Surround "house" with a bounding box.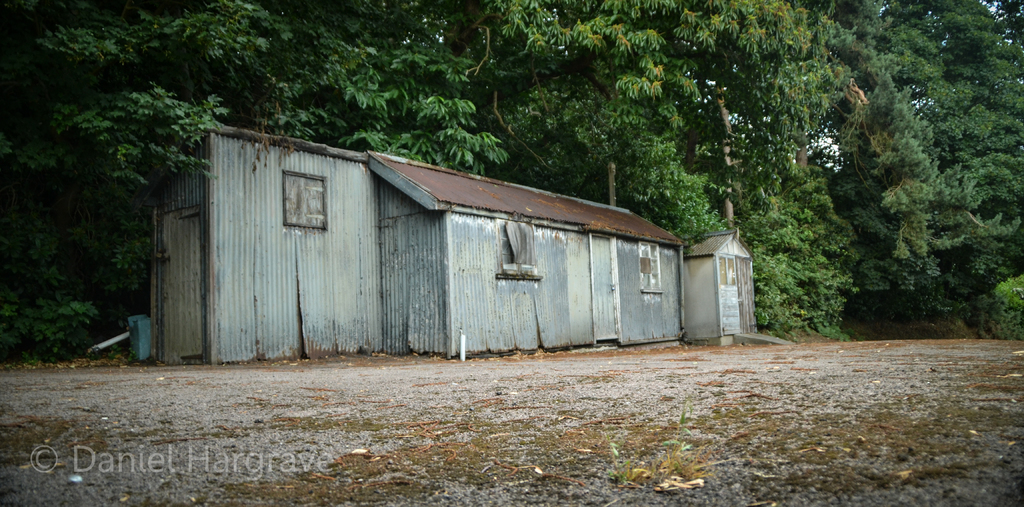
BBox(152, 101, 742, 381).
